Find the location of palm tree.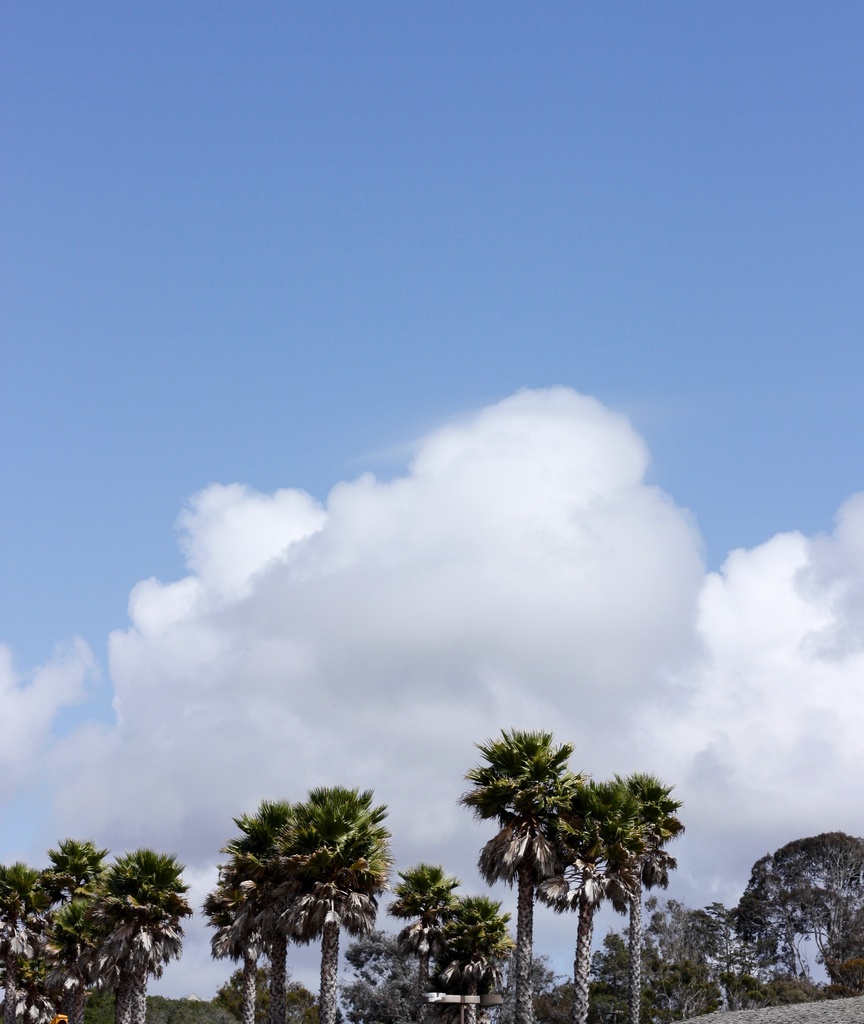
Location: (396,860,441,986).
